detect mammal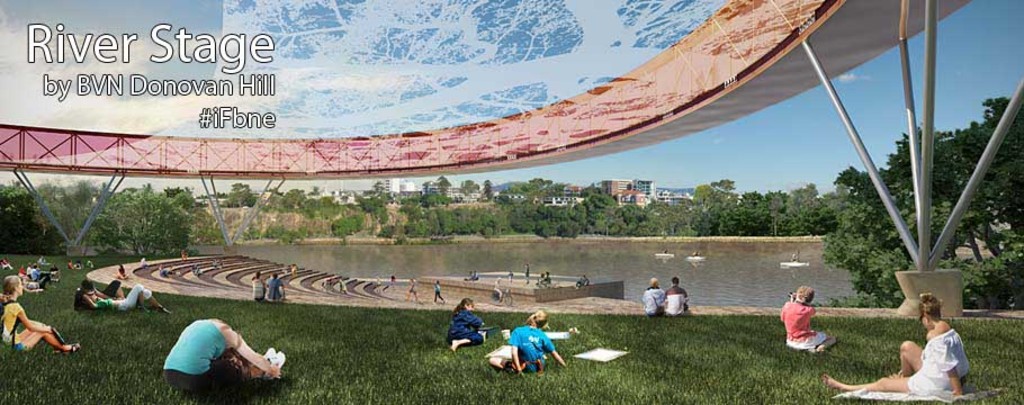
l=663, t=275, r=691, b=314
